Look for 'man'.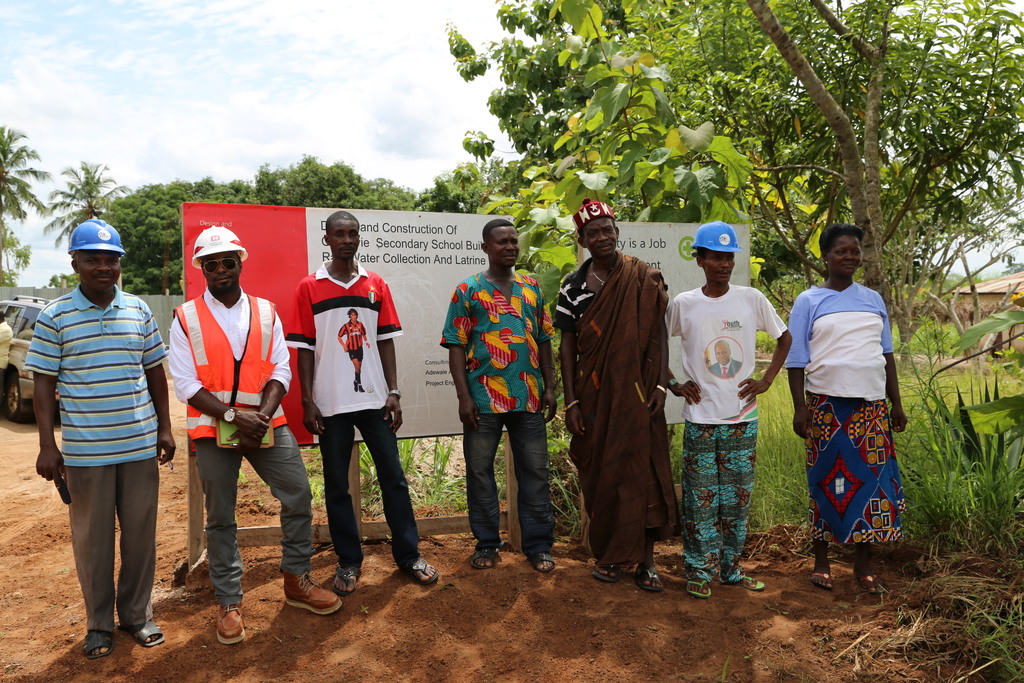
Found: bbox(544, 193, 678, 597).
